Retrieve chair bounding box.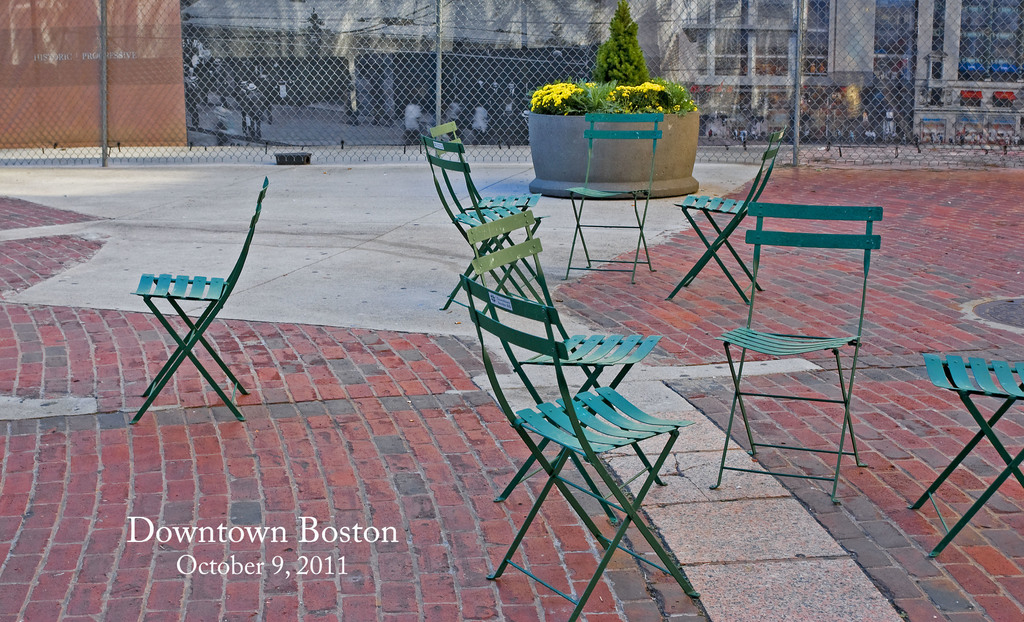
Bounding box: box(461, 211, 660, 523).
